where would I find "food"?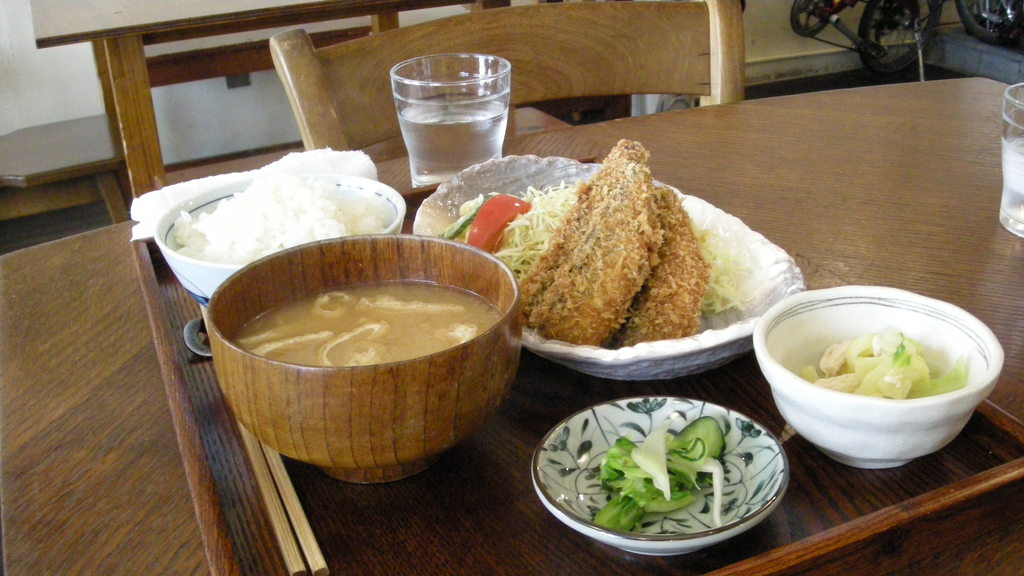
At (168, 173, 391, 269).
